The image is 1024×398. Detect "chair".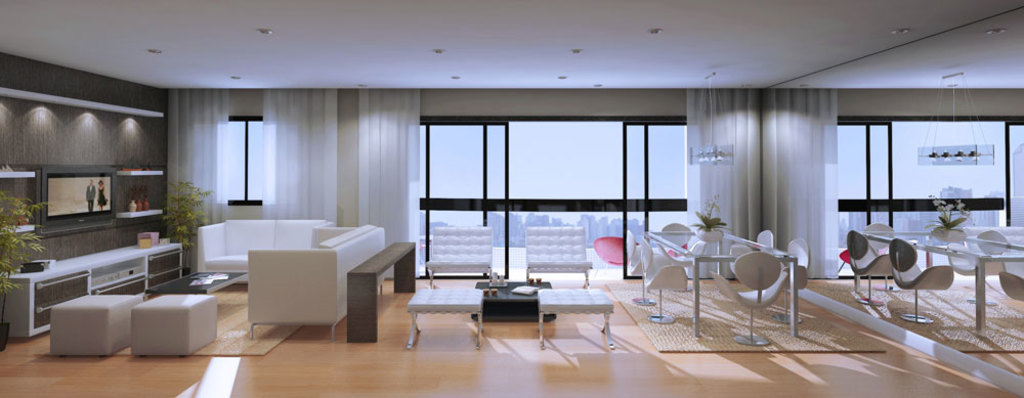
Detection: pyautogui.locateOnScreen(769, 240, 802, 321).
